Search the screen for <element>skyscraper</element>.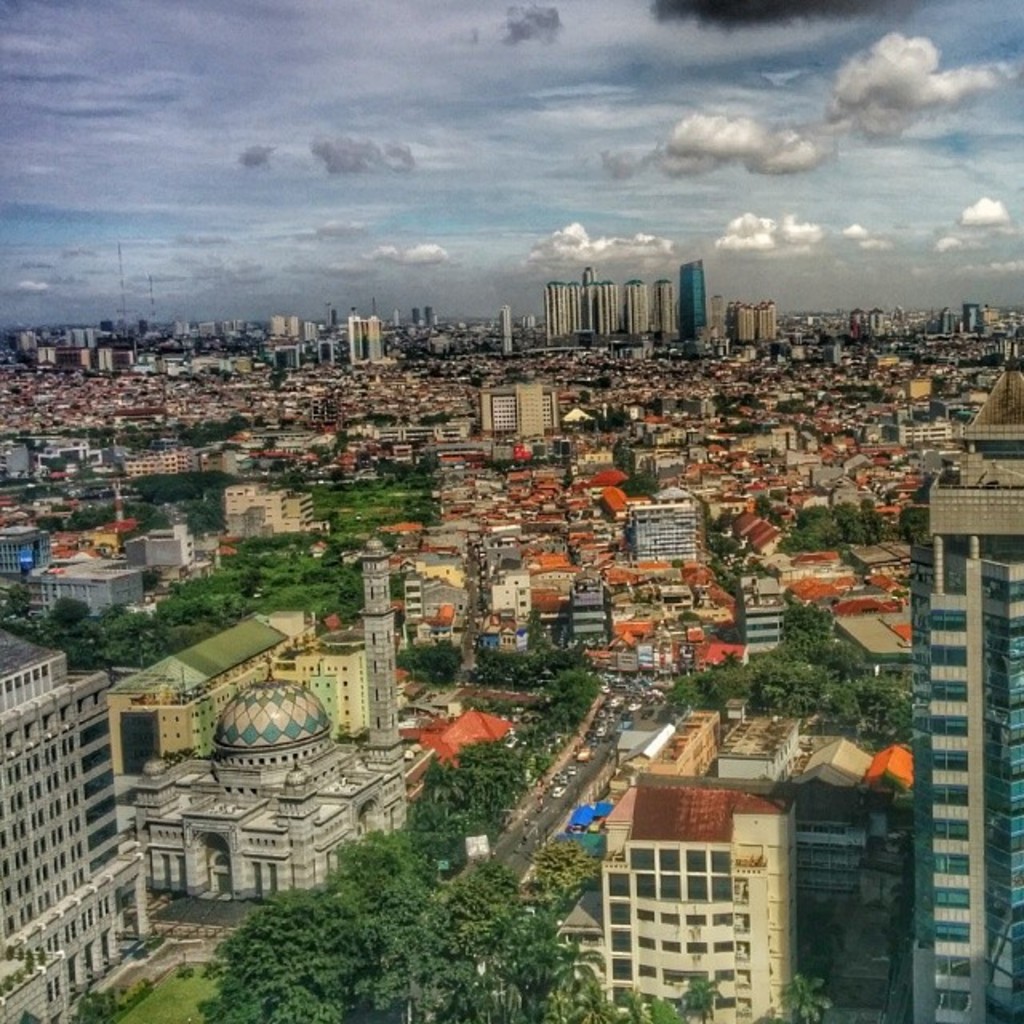
Found at left=626, top=502, right=683, bottom=563.
